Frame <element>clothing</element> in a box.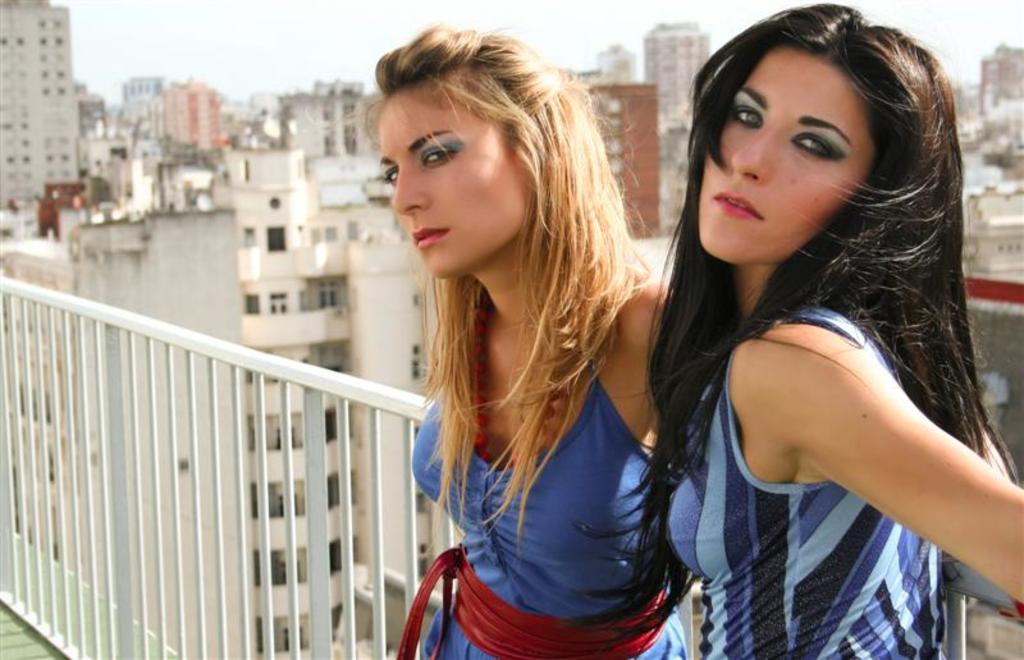
BBox(664, 308, 942, 659).
